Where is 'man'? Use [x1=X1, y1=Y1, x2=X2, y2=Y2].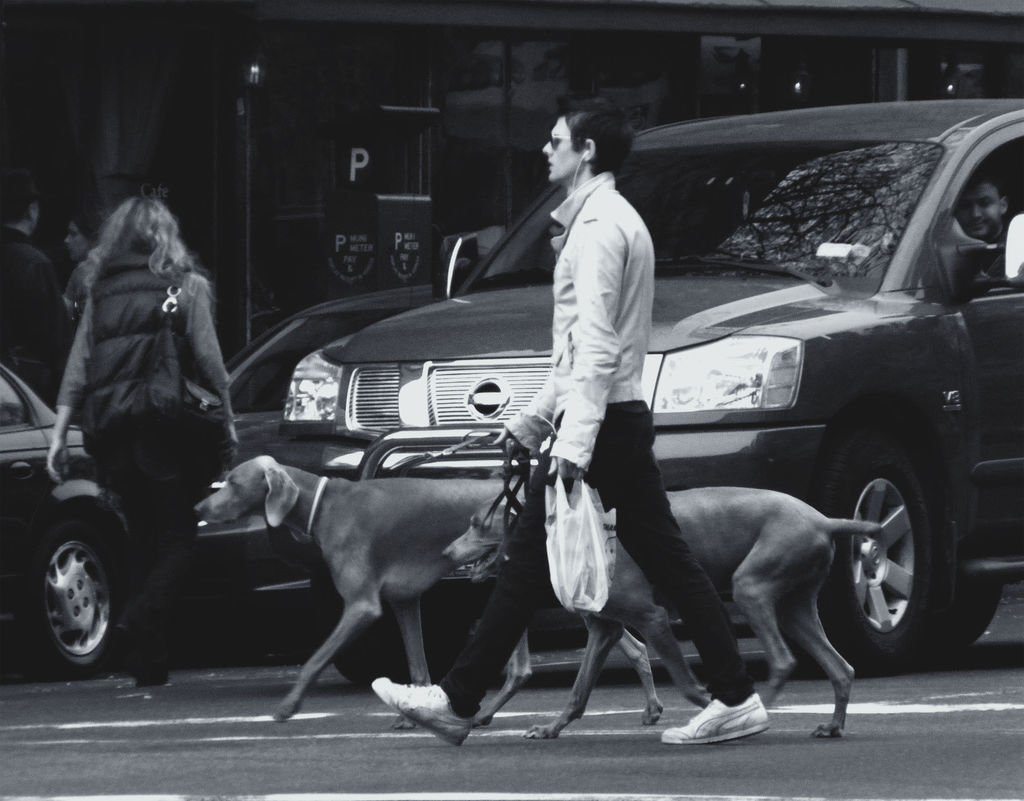
[x1=0, y1=166, x2=77, y2=412].
